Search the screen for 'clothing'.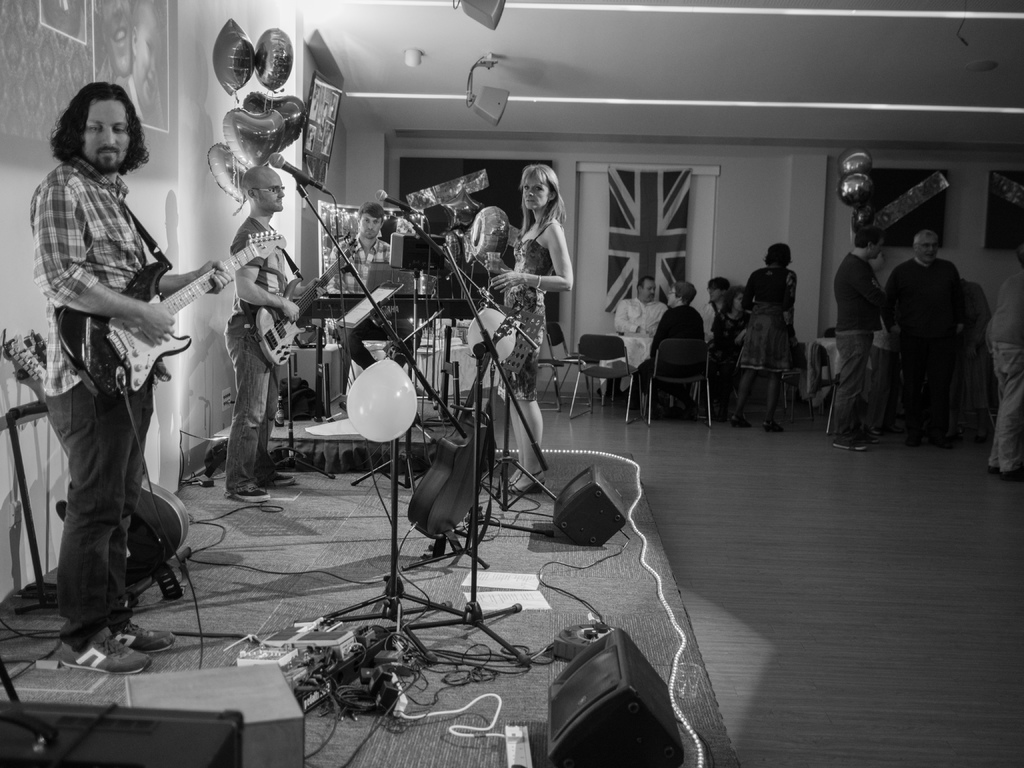
Found at l=35, t=95, r=200, b=539.
